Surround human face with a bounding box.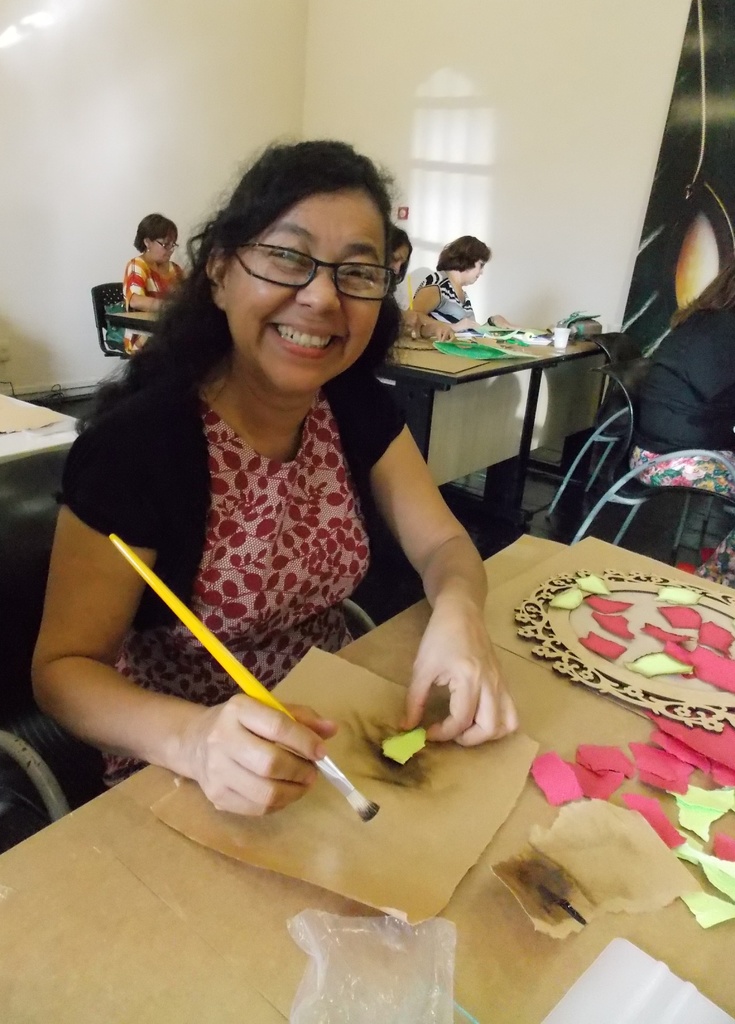
region(470, 264, 487, 279).
